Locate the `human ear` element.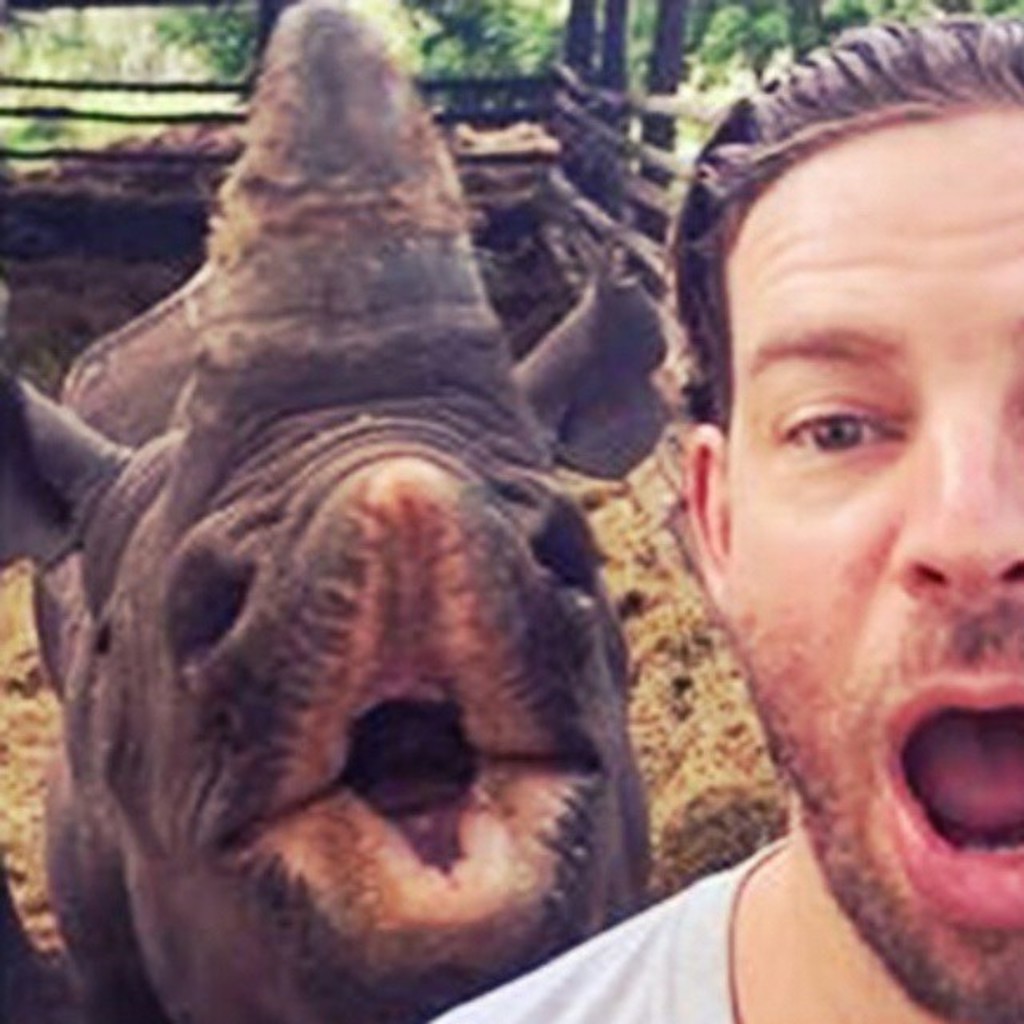
Element bbox: bbox=(682, 422, 731, 624).
